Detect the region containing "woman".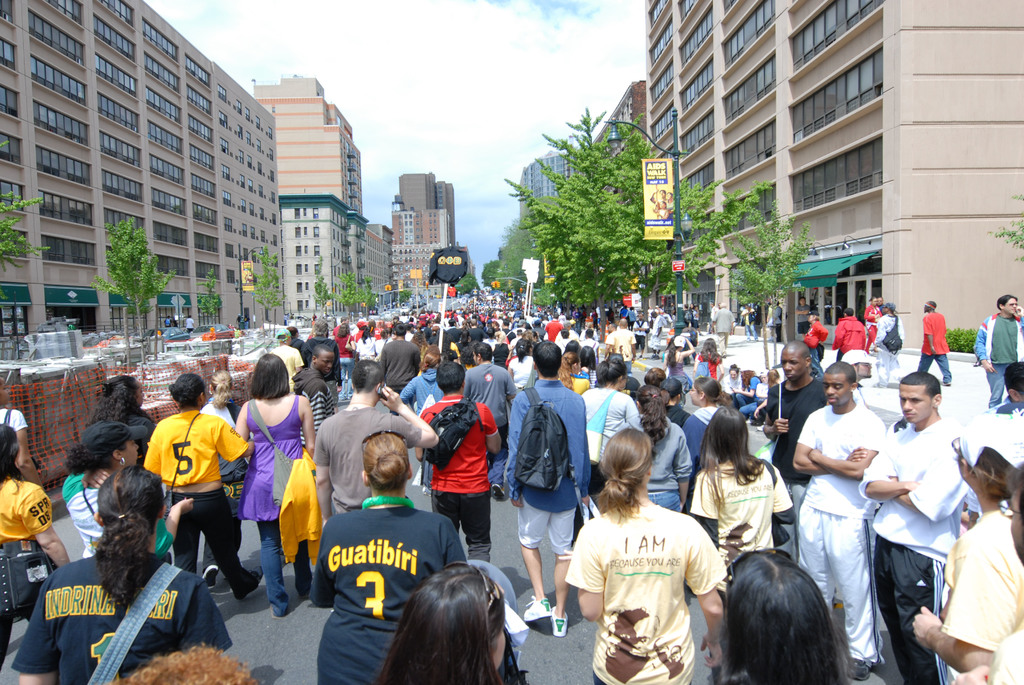
[x1=570, y1=360, x2=635, y2=547].
